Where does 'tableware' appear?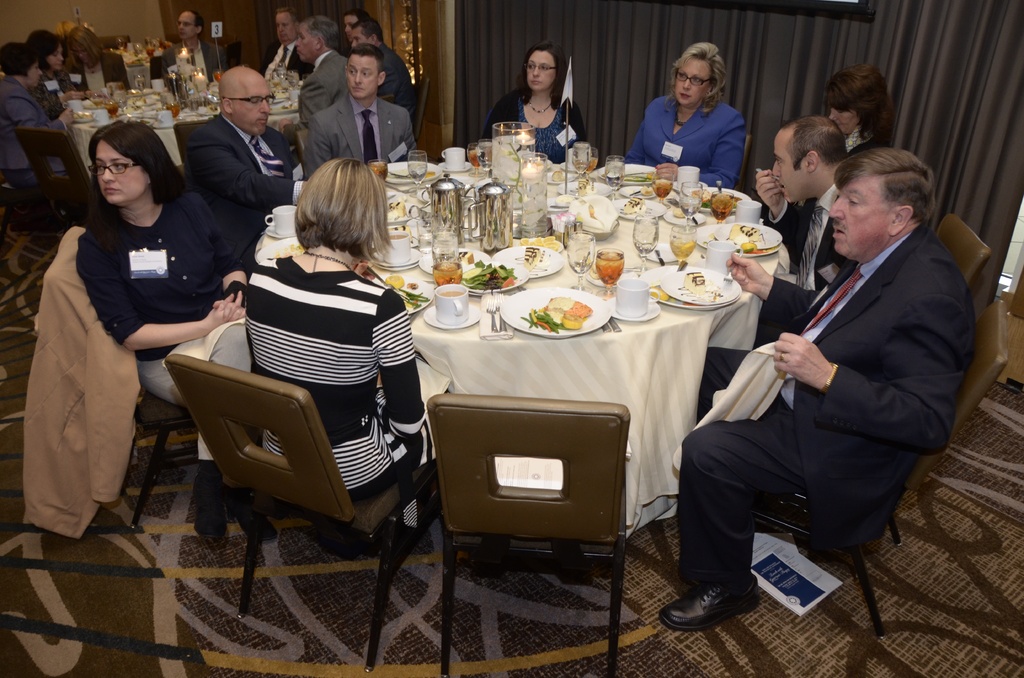
Appears at select_region(365, 161, 387, 183).
